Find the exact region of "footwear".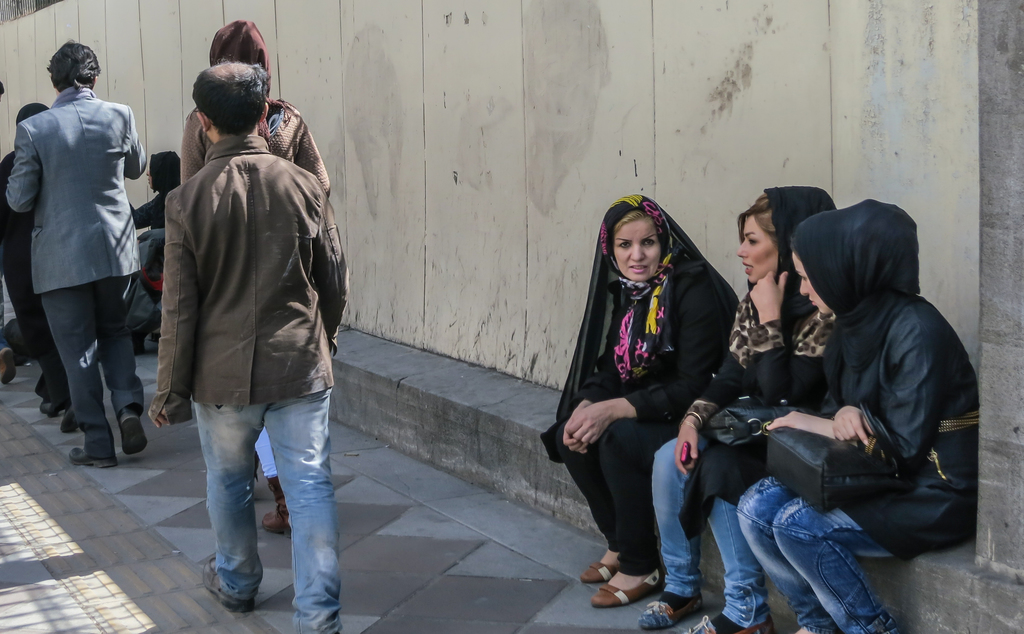
Exact region: locate(584, 555, 666, 615).
